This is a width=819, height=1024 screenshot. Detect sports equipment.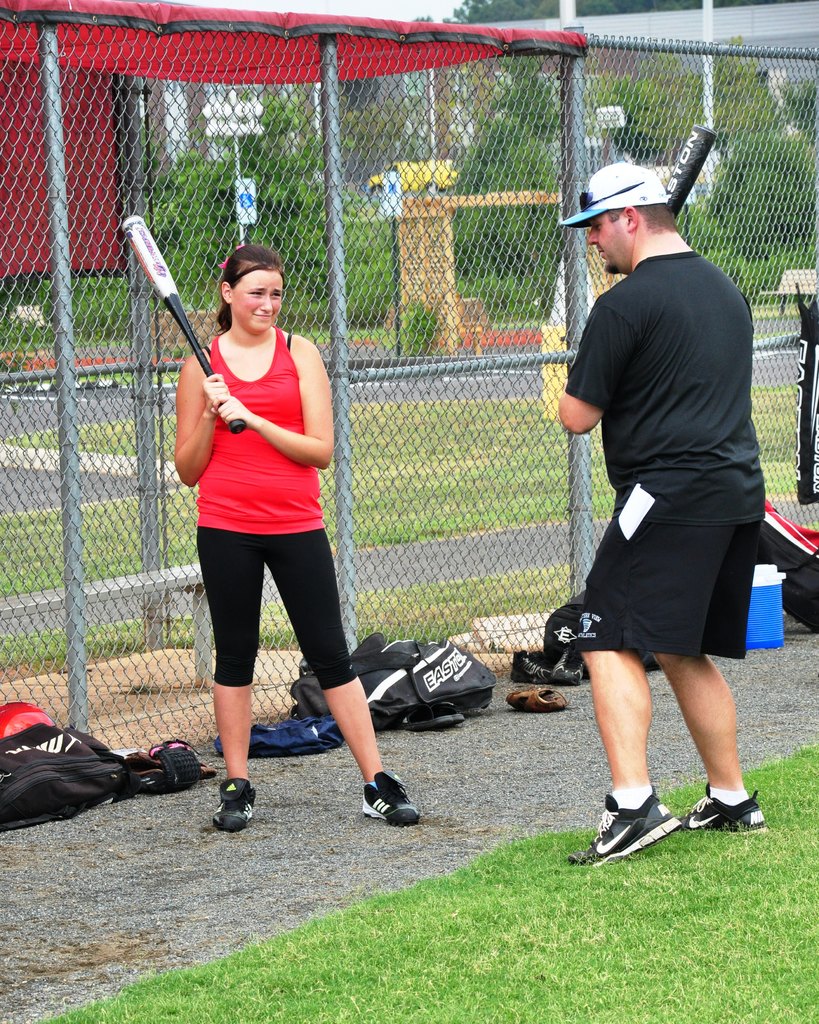
(x1=121, y1=213, x2=243, y2=438).
